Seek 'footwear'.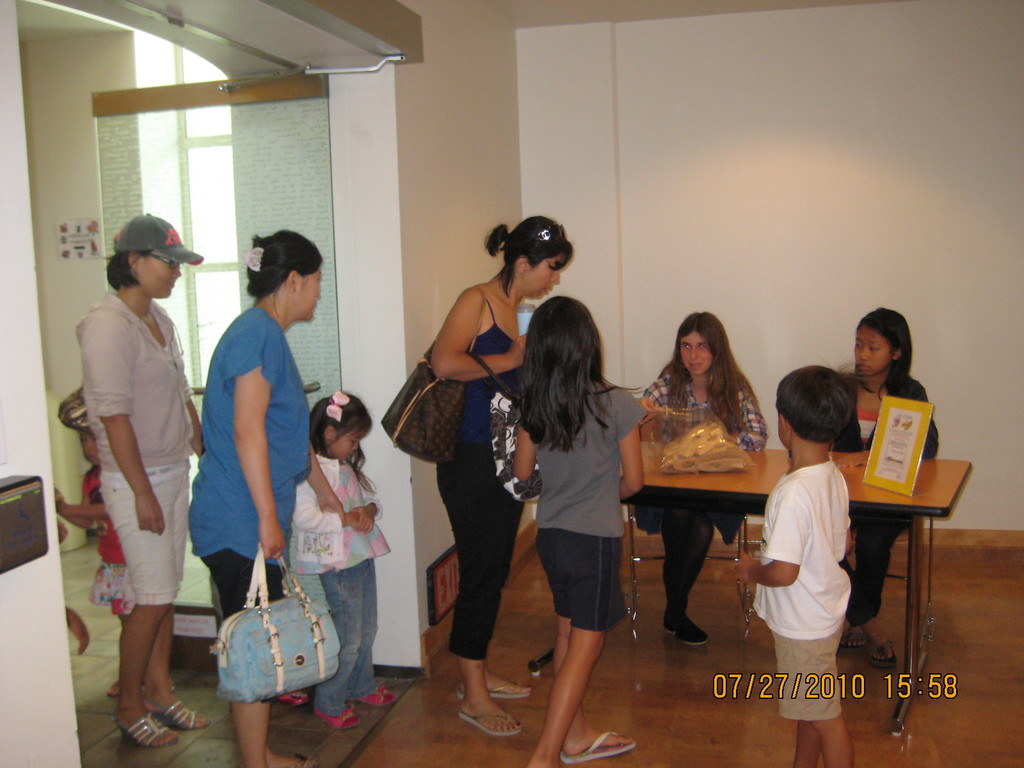
region(316, 705, 360, 728).
